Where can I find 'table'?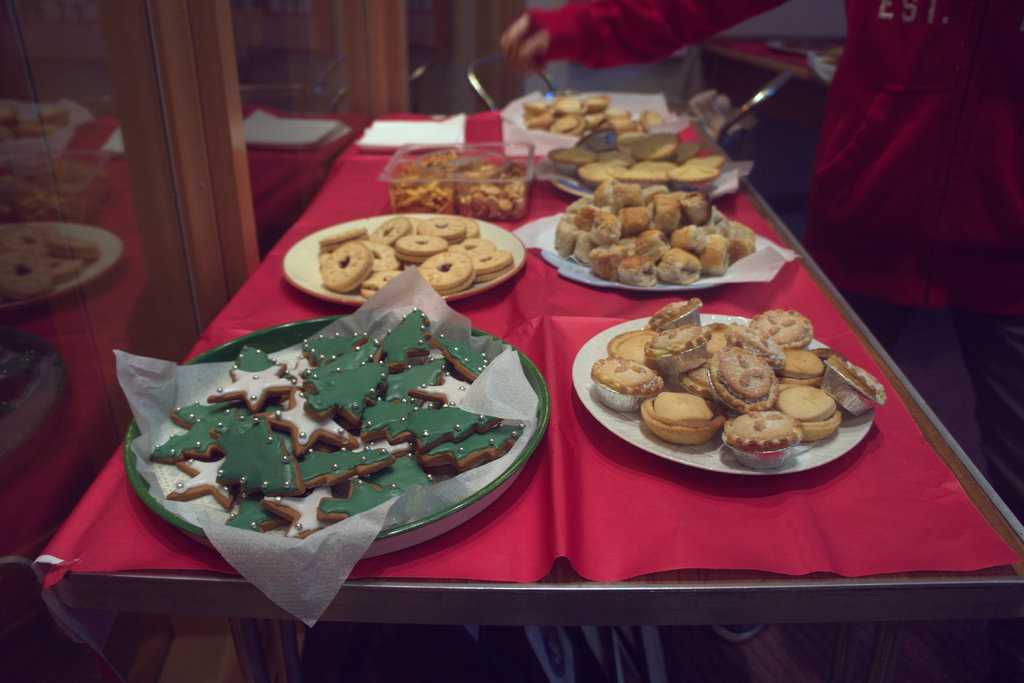
You can find it at {"left": 139, "top": 63, "right": 1021, "bottom": 682}.
